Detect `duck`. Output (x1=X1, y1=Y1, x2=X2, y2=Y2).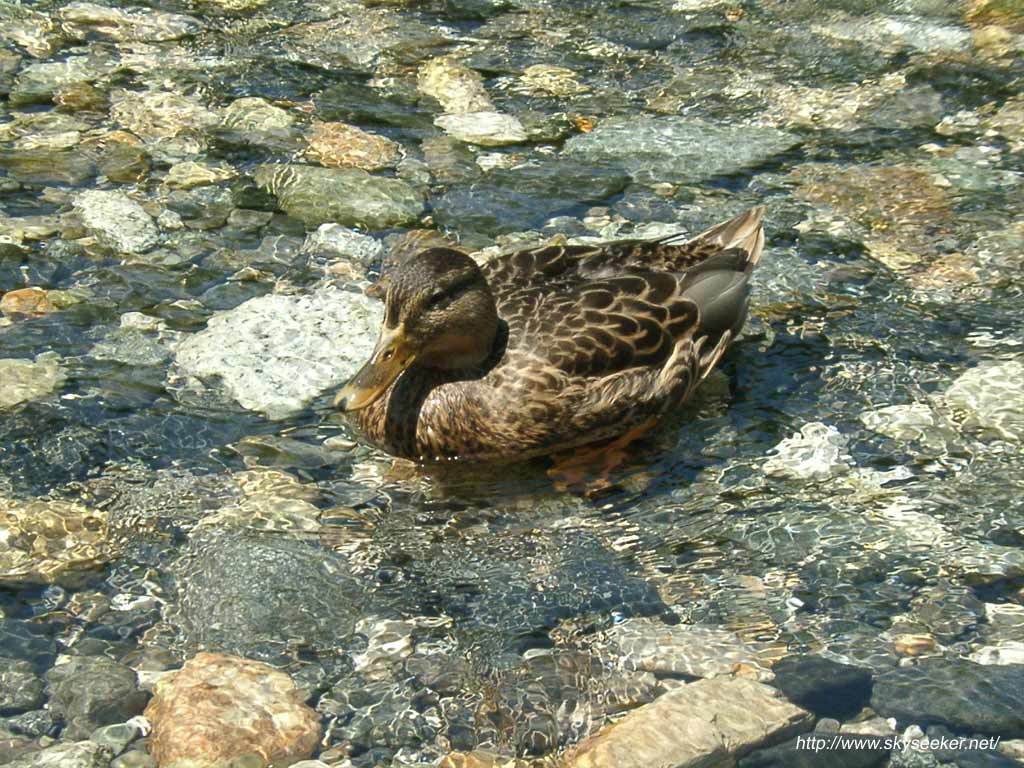
(x1=337, y1=205, x2=760, y2=492).
